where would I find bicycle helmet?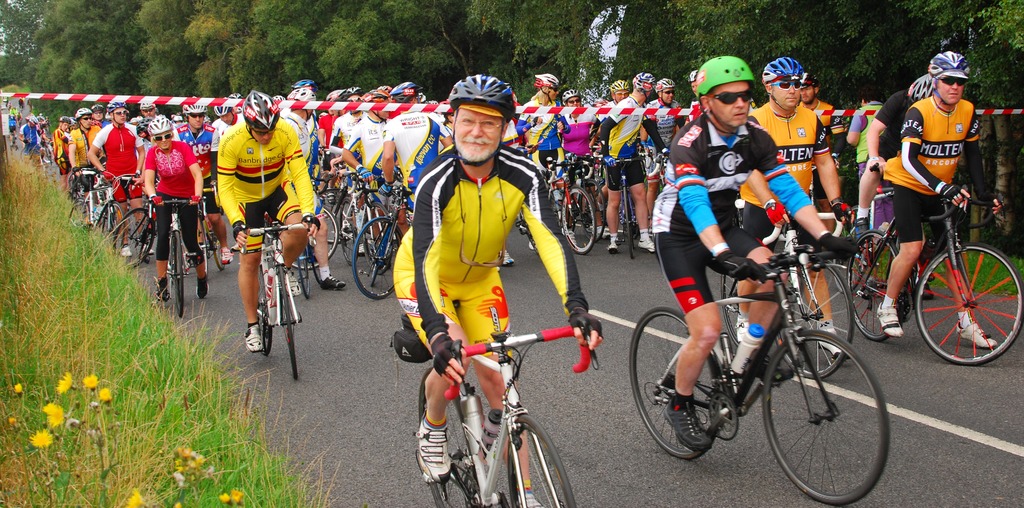
At [x1=762, y1=54, x2=801, y2=81].
